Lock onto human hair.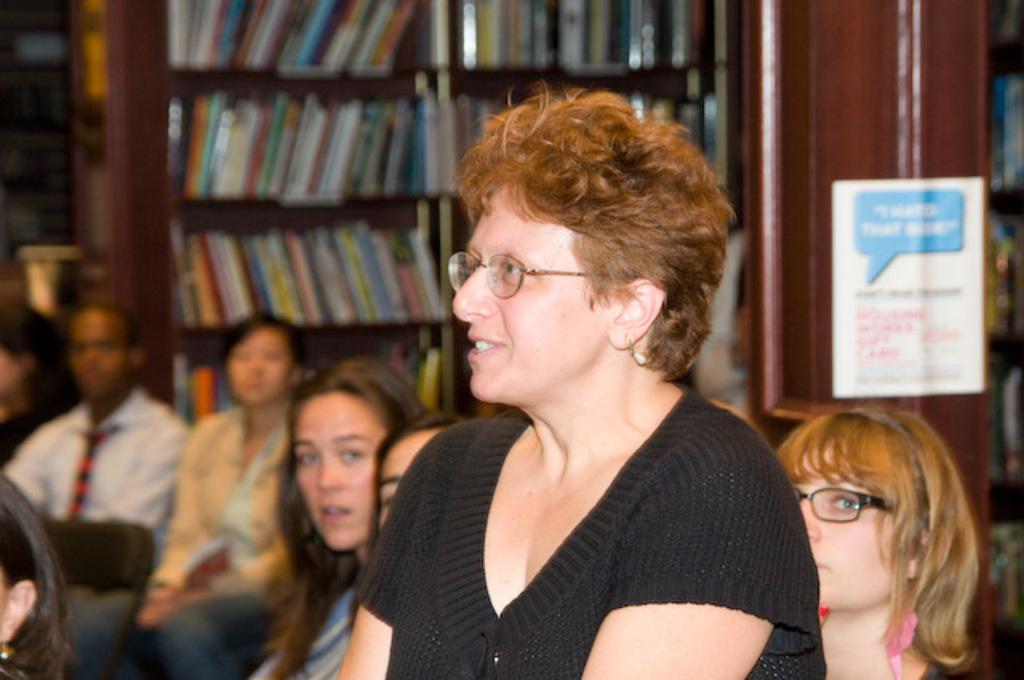
Locked: l=461, t=74, r=728, b=413.
